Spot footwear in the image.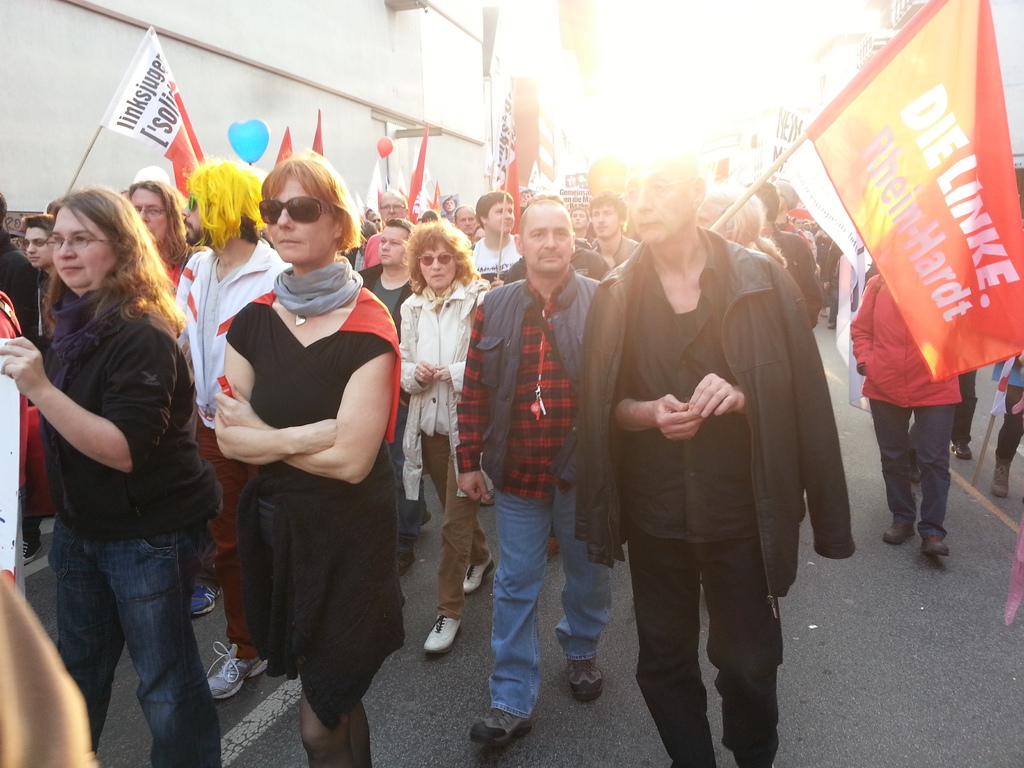
footwear found at 920:529:954:558.
